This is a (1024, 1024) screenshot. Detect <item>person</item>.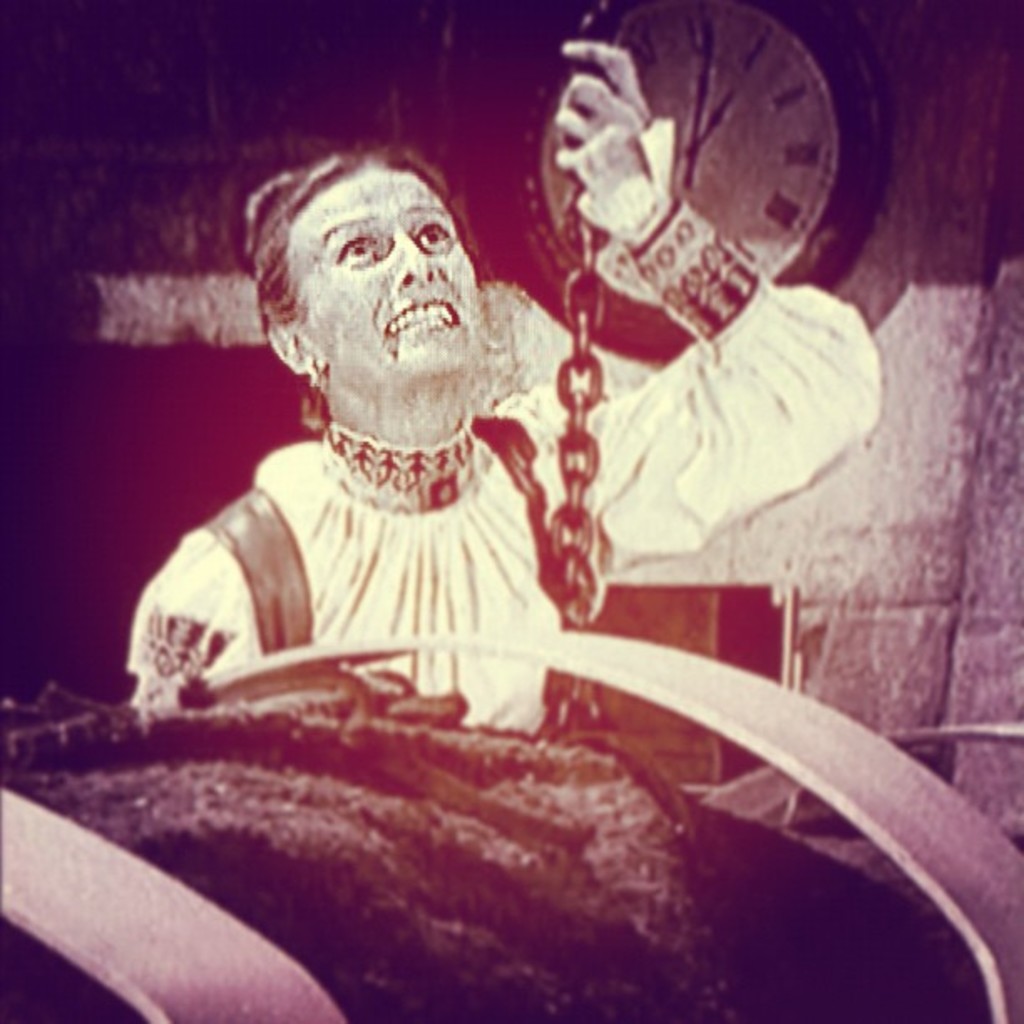
{"x1": 151, "y1": 112, "x2": 624, "y2": 776}.
